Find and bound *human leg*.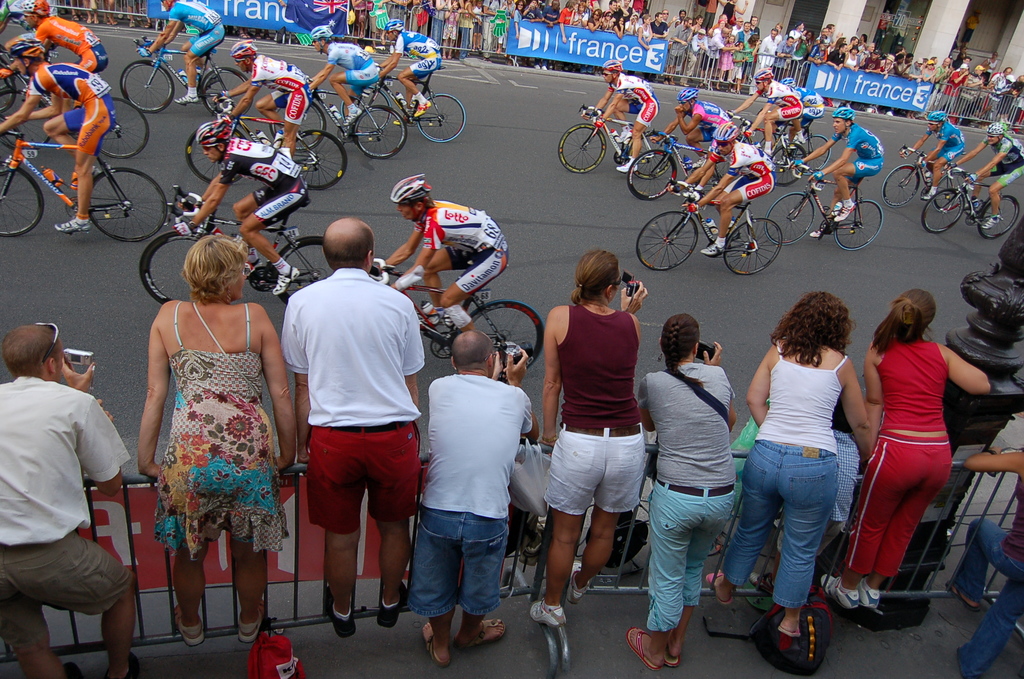
Bound: <box>0,562,62,678</box>.
